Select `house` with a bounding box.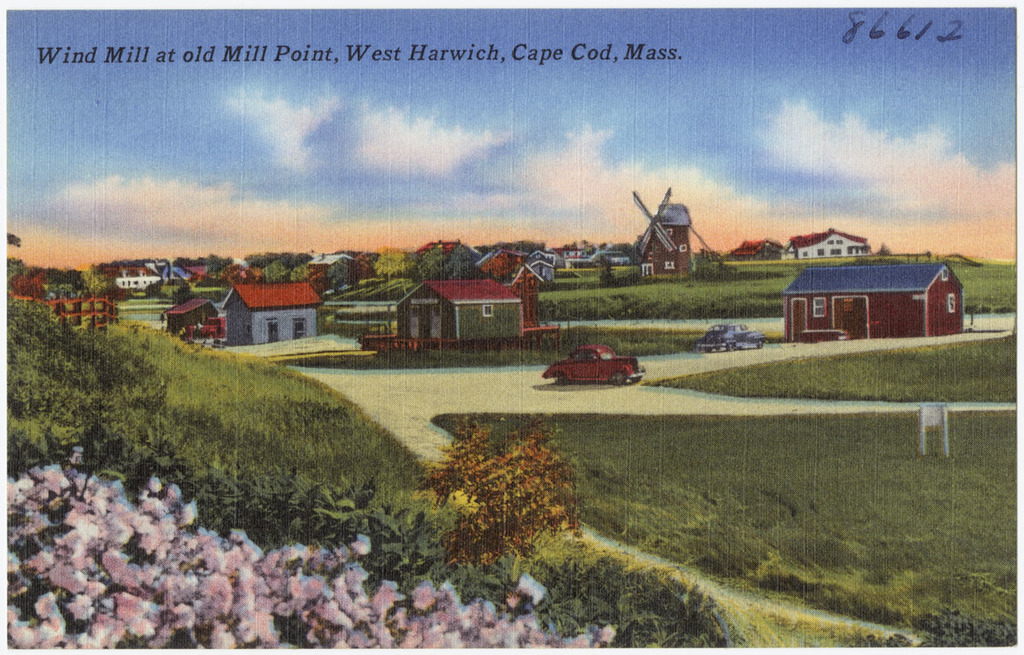
region(419, 240, 477, 266).
